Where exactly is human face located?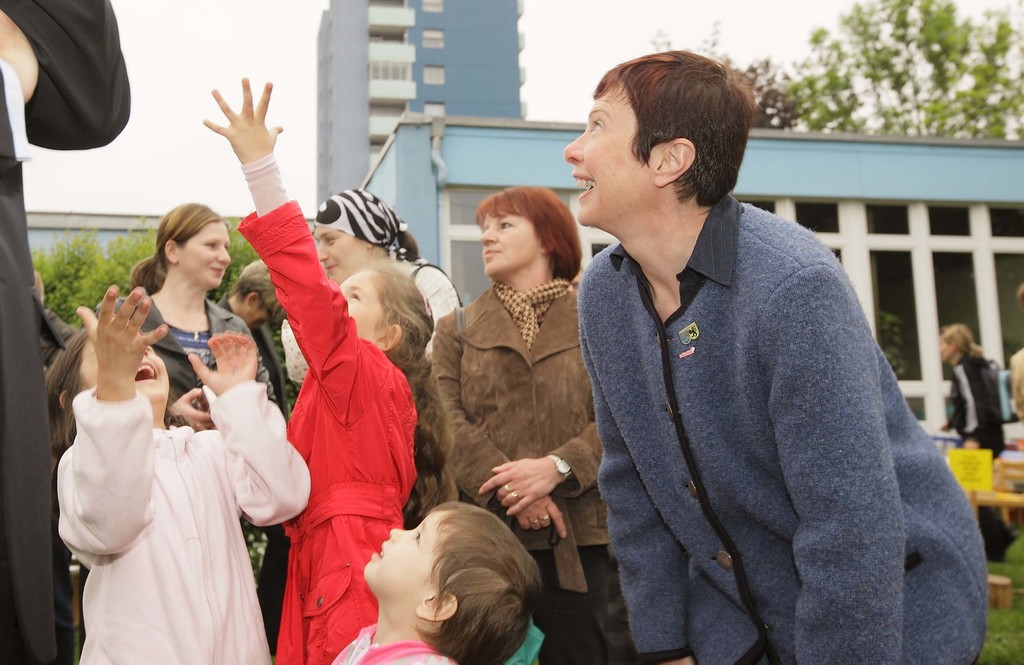
Its bounding box is x1=357, y1=505, x2=445, y2=598.
